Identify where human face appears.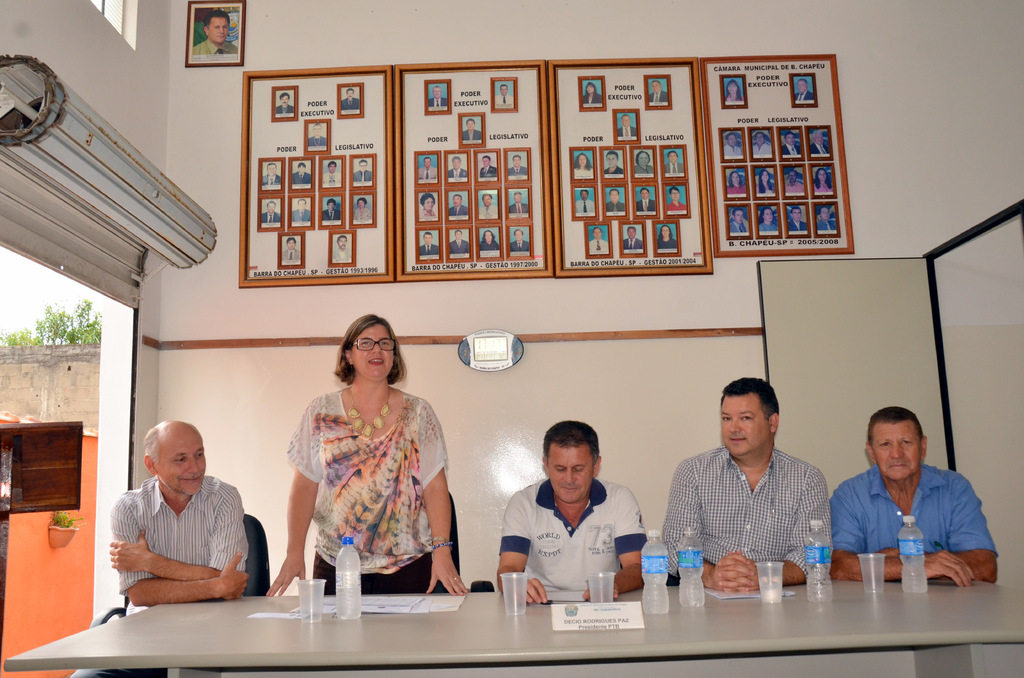
Appears at Rect(360, 161, 367, 175).
